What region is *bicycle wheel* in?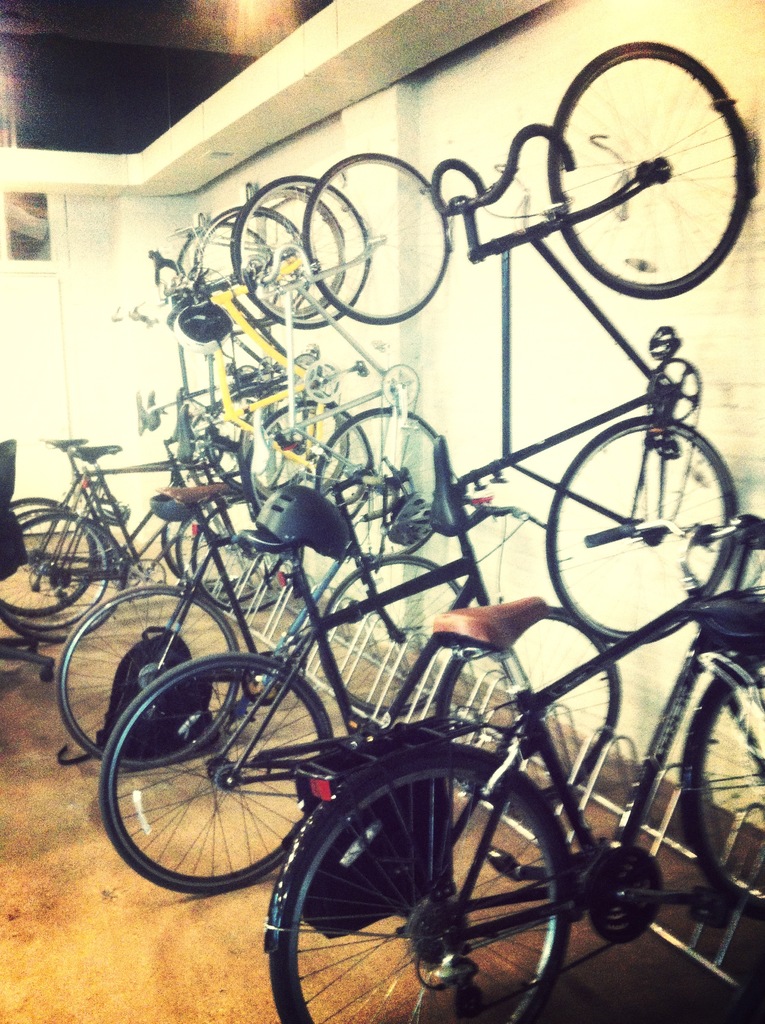
{"x1": 238, "y1": 188, "x2": 347, "y2": 323}.
